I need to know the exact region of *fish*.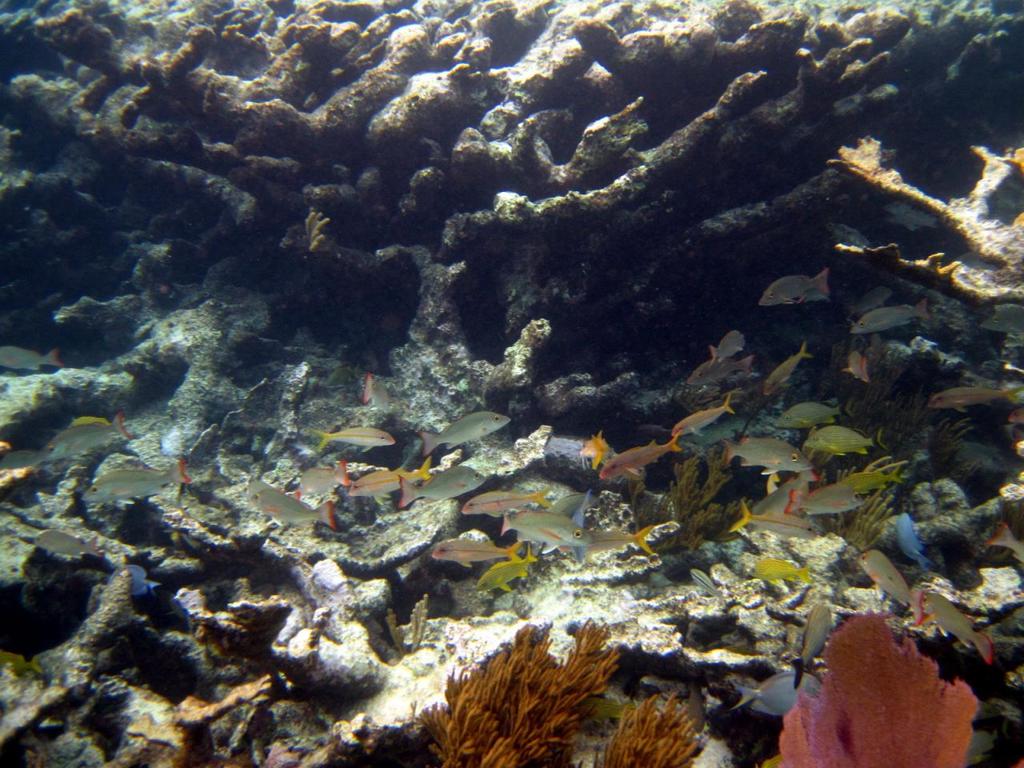
Region: region(898, 513, 925, 562).
